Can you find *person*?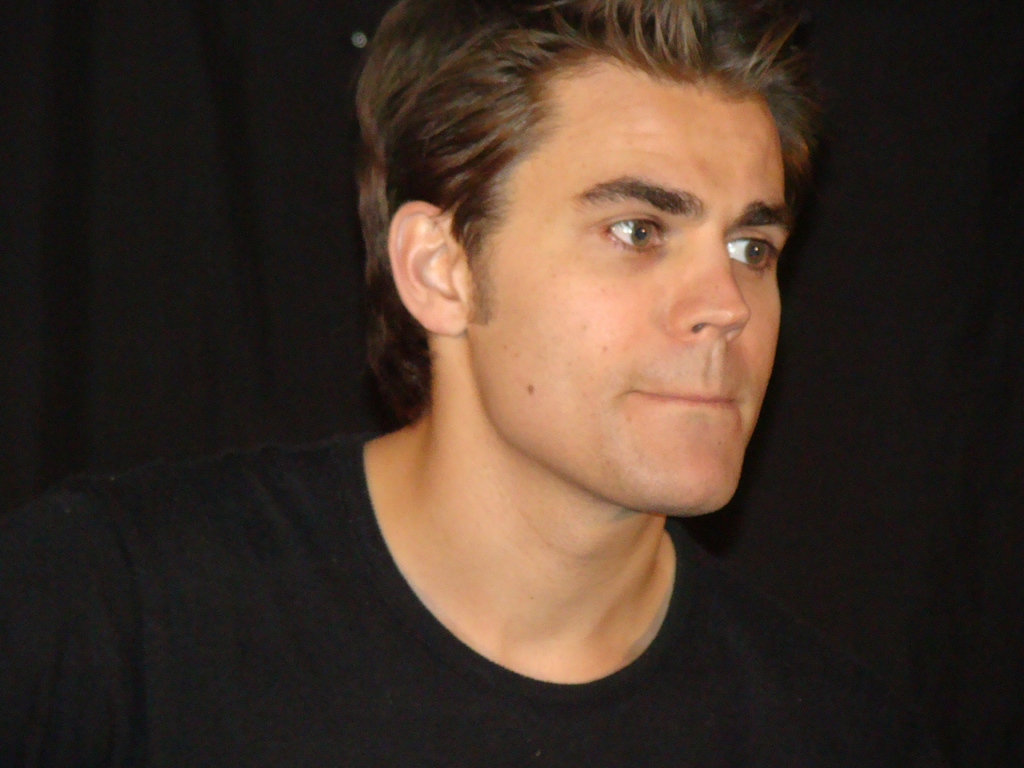
Yes, bounding box: Rect(0, 0, 895, 767).
